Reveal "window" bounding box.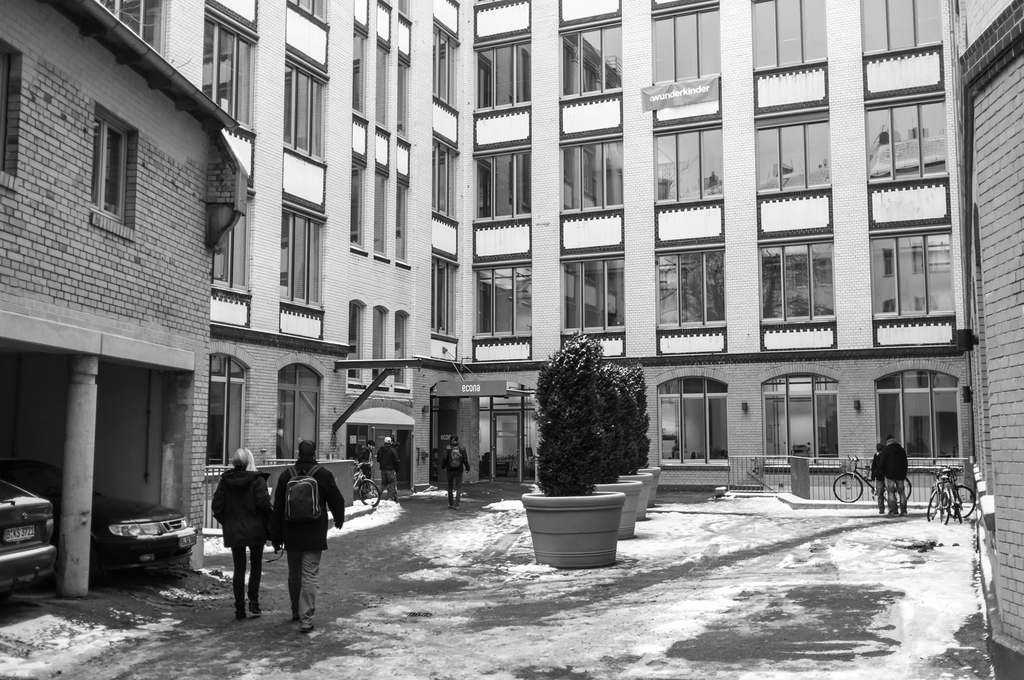
Revealed: Rect(282, 366, 317, 455).
